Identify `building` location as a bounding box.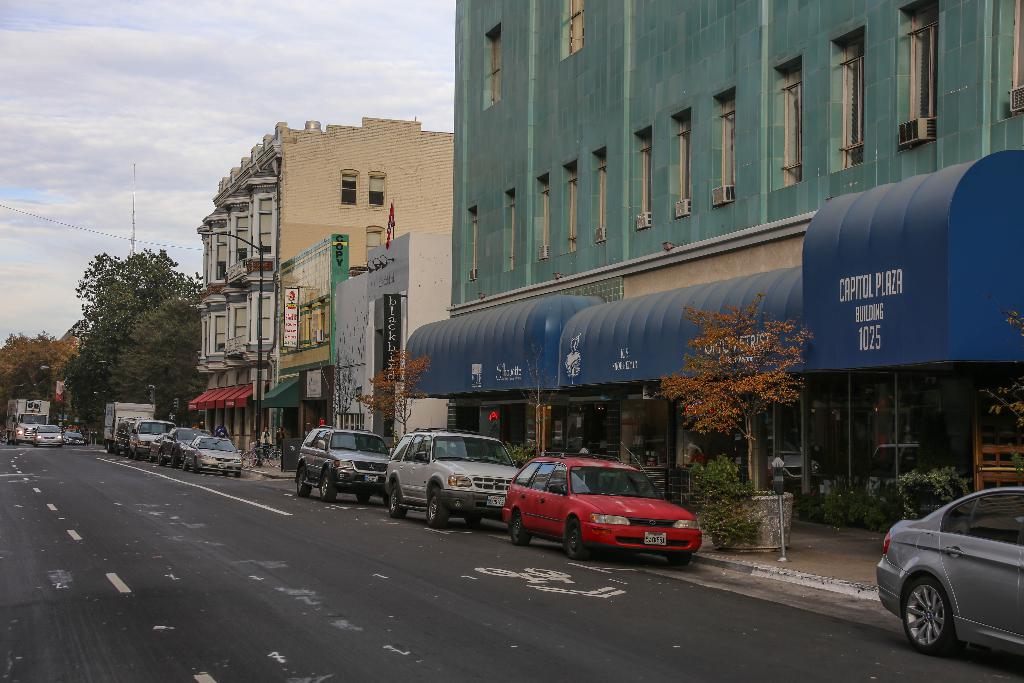
404,0,1023,516.
